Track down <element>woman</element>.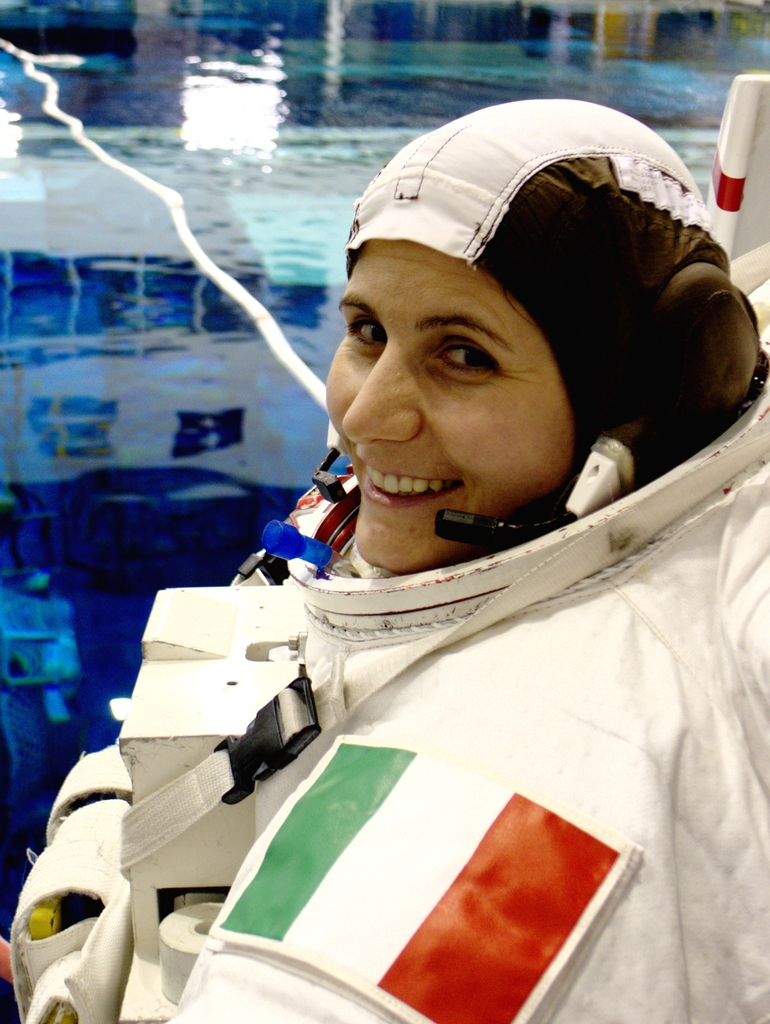
Tracked to [left=158, top=140, right=714, bottom=1023].
